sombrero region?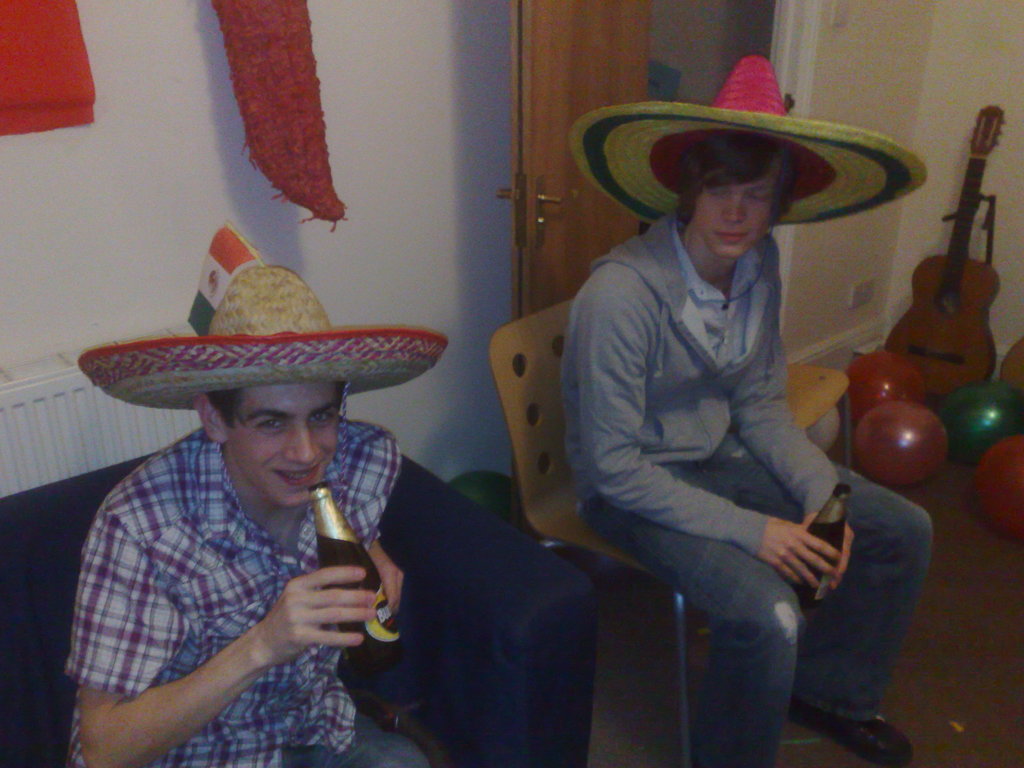
bbox=[561, 54, 929, 228]
